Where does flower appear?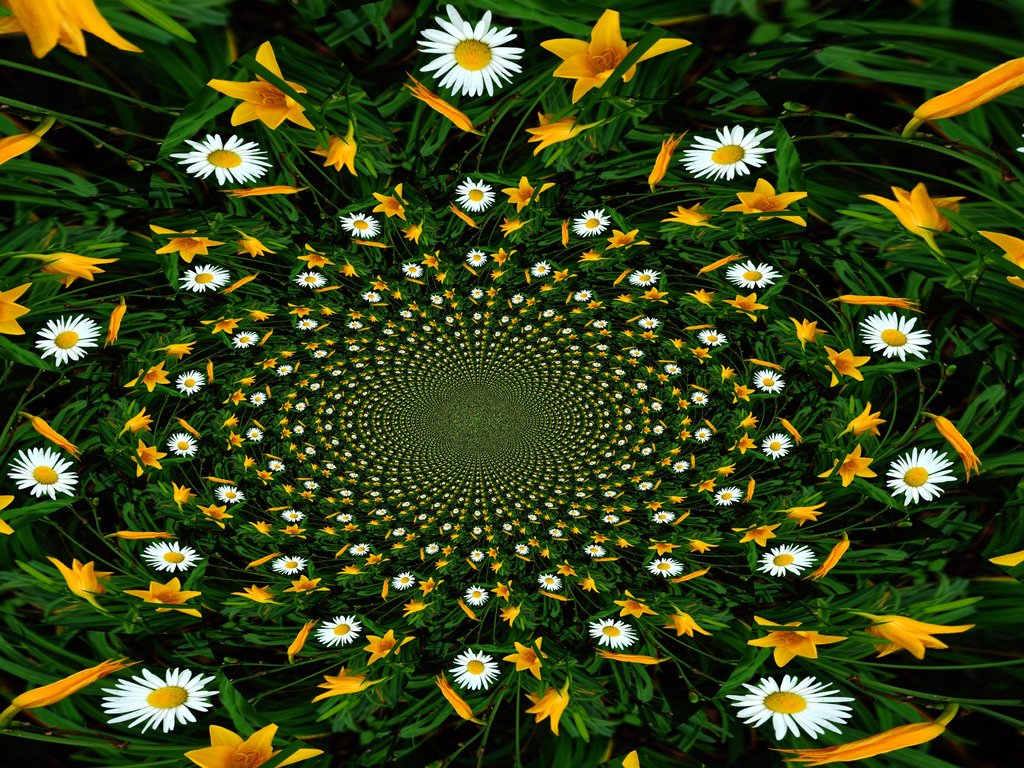
Appears at crop(636, 318, 656, 333).
